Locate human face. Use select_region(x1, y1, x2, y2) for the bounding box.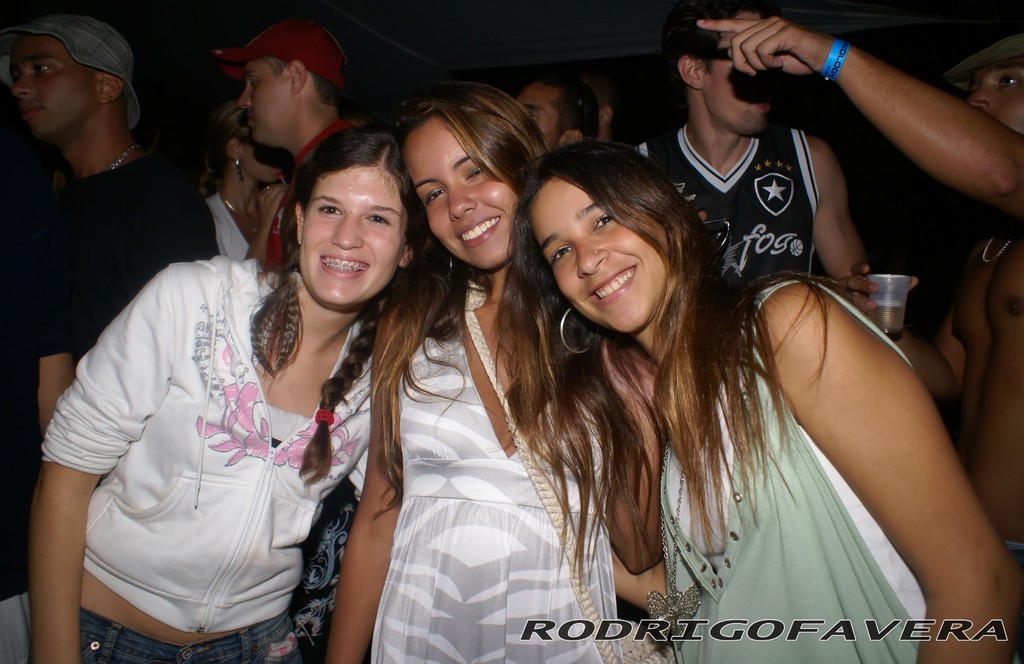
select_region(519, 75, 561, 148).
